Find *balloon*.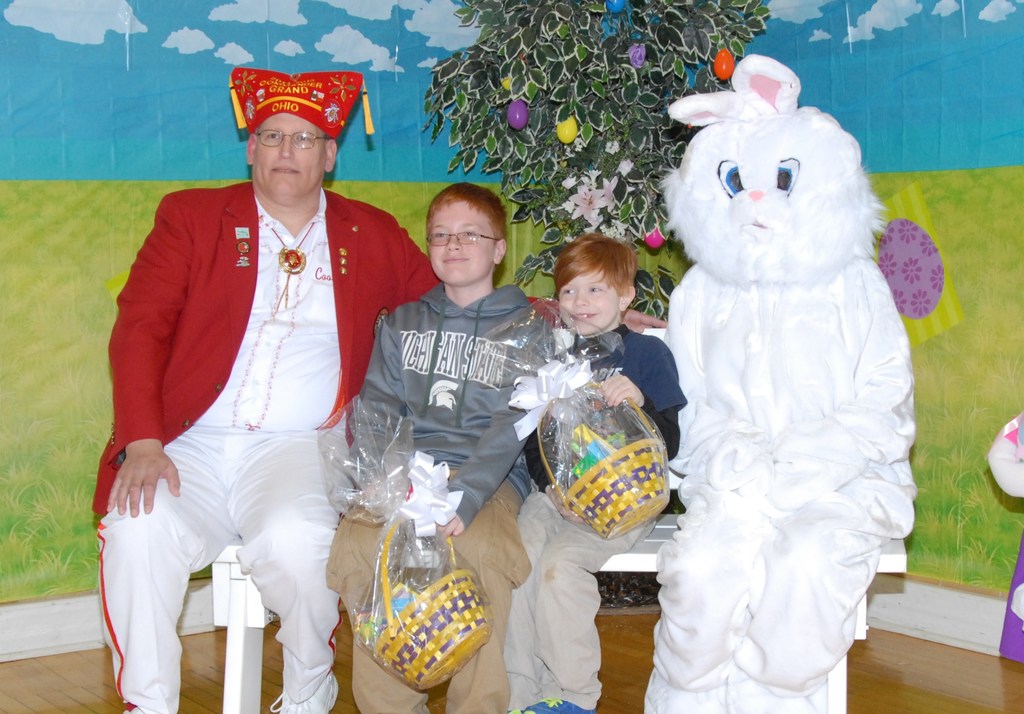
crop(644, 228, 662, 249).
